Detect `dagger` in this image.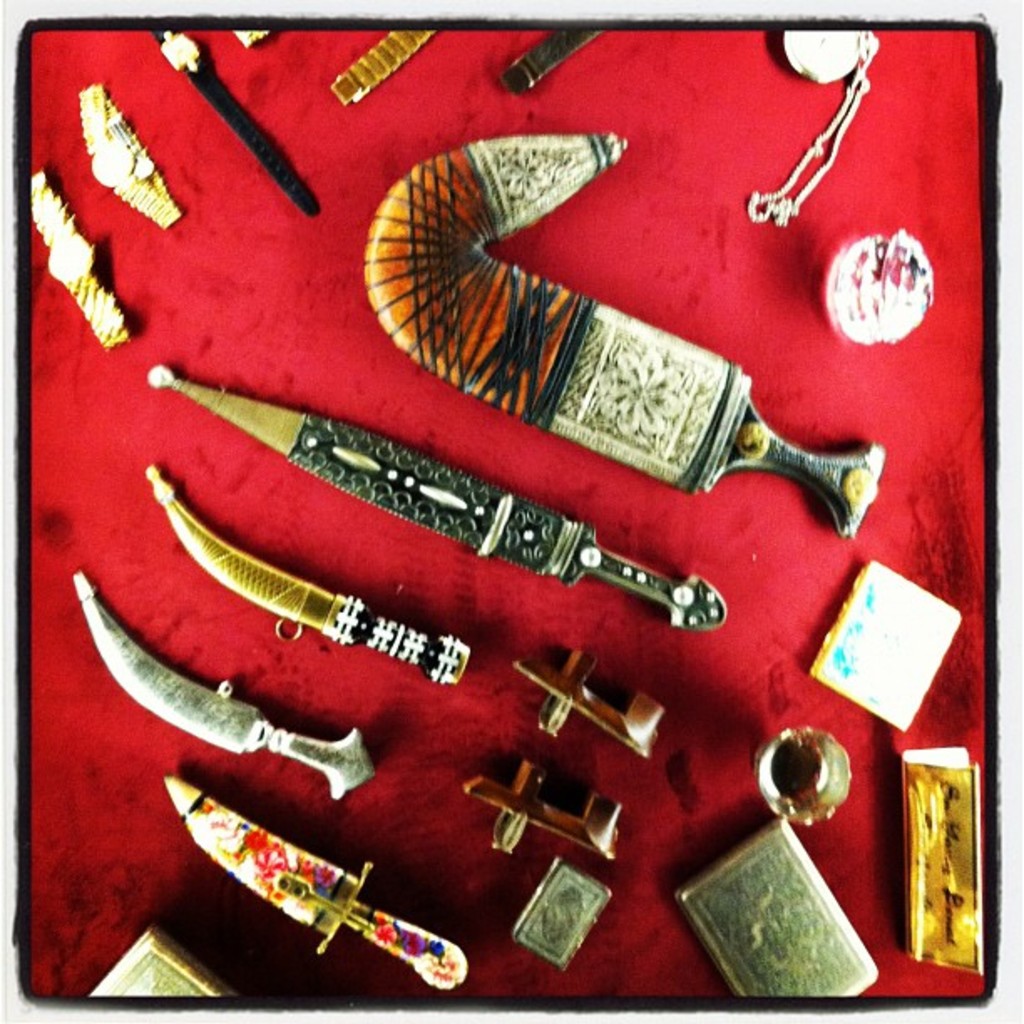
Detection: 146/465/467/684.
